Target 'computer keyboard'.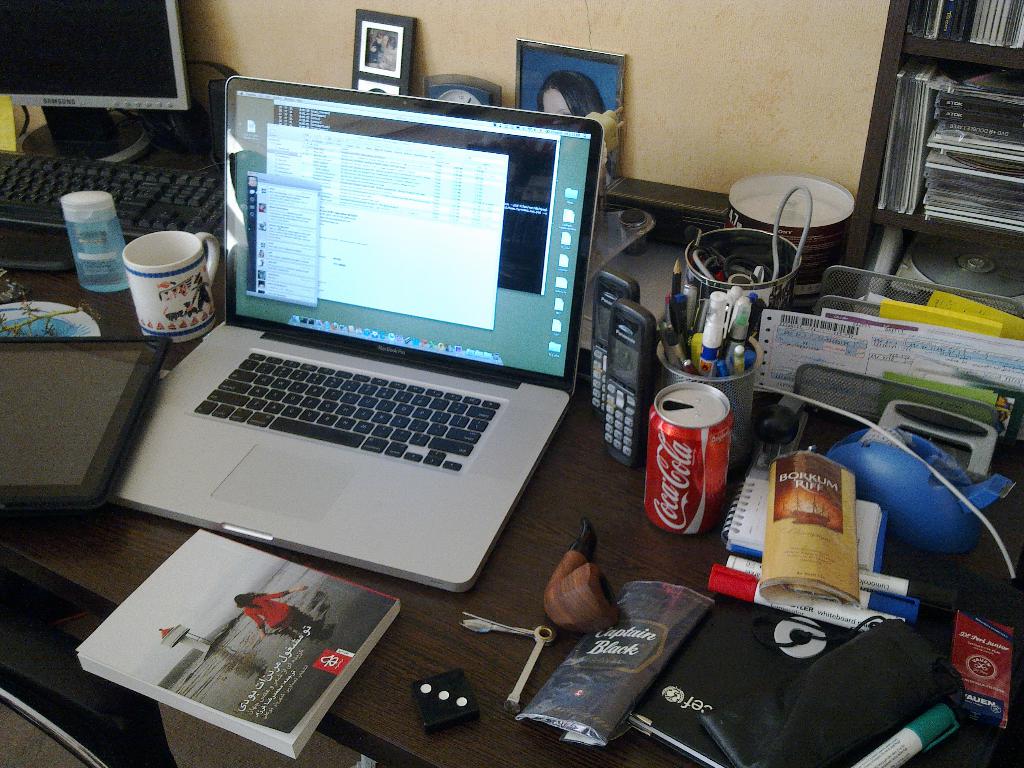
Target region: 198, 352, 502, 471.
